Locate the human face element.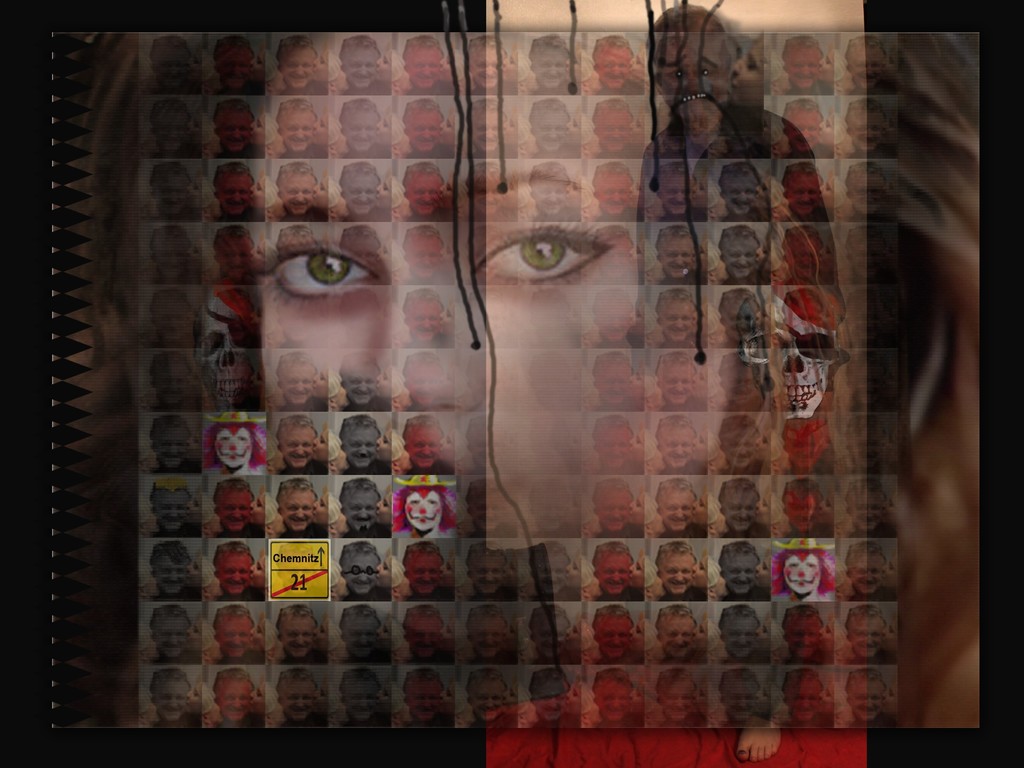
Element bbox: box=[724, 678, 760, 726].
